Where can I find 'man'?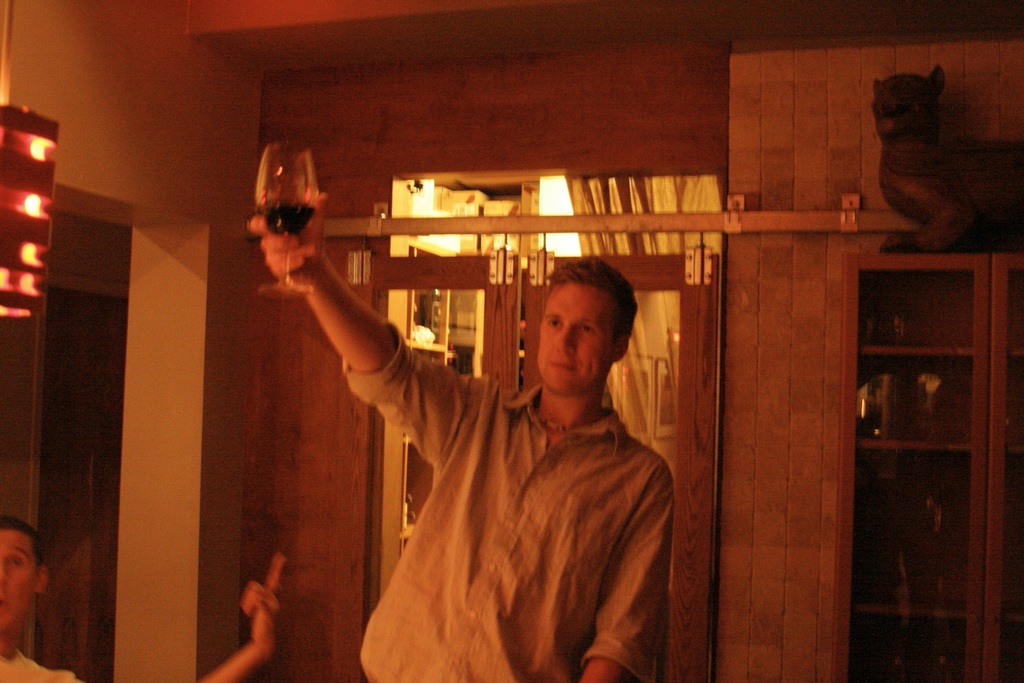
You can find it at <box>248,191,684,682</box>.
